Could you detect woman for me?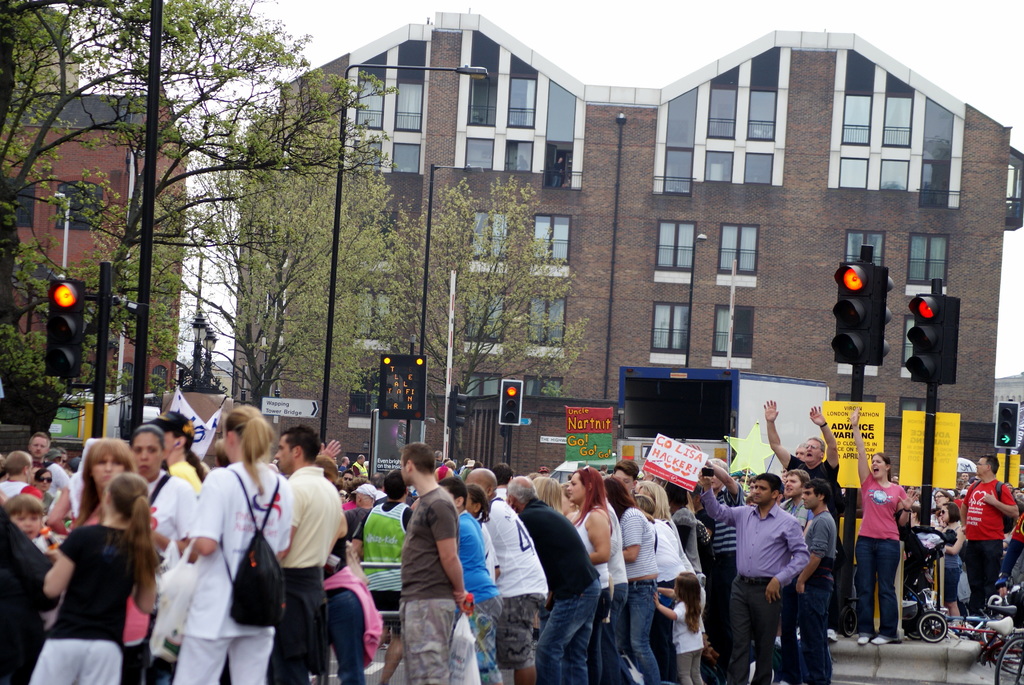
Detection result: detection(847, 406, 916, 643).
